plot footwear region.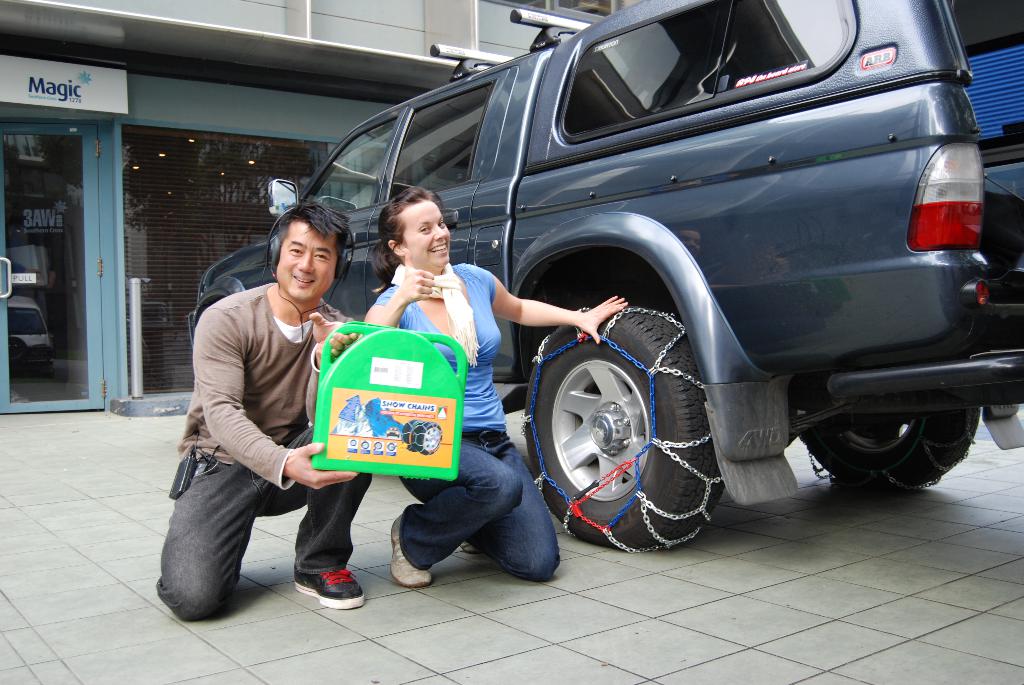
Plotted at (left=462, top=539, right=484, bottom=558).
